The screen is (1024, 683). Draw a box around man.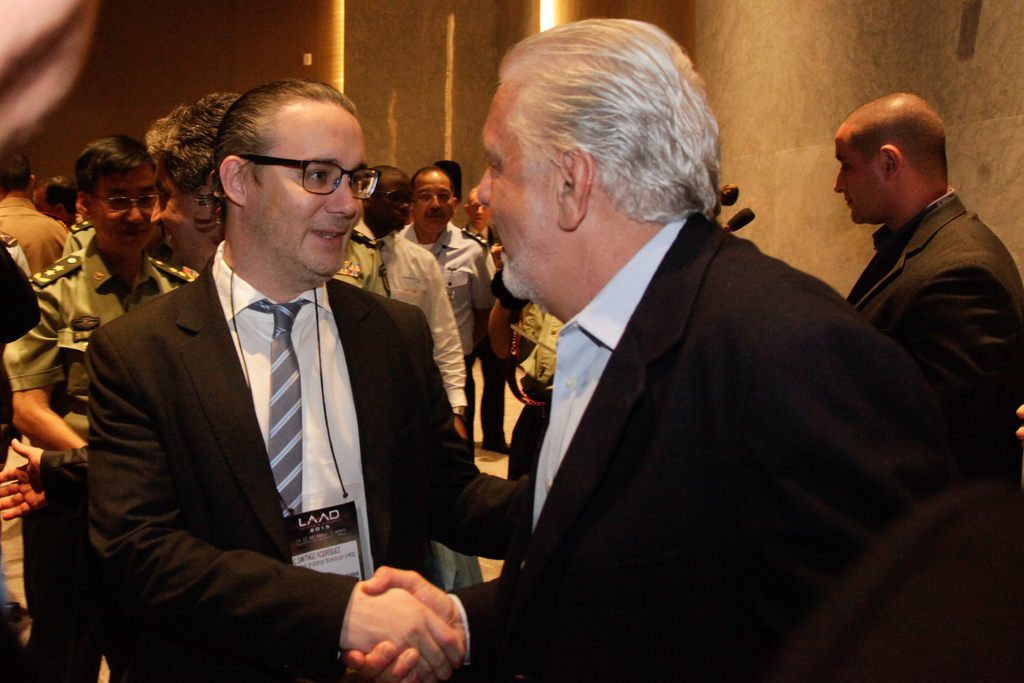
361 165 468 447.
